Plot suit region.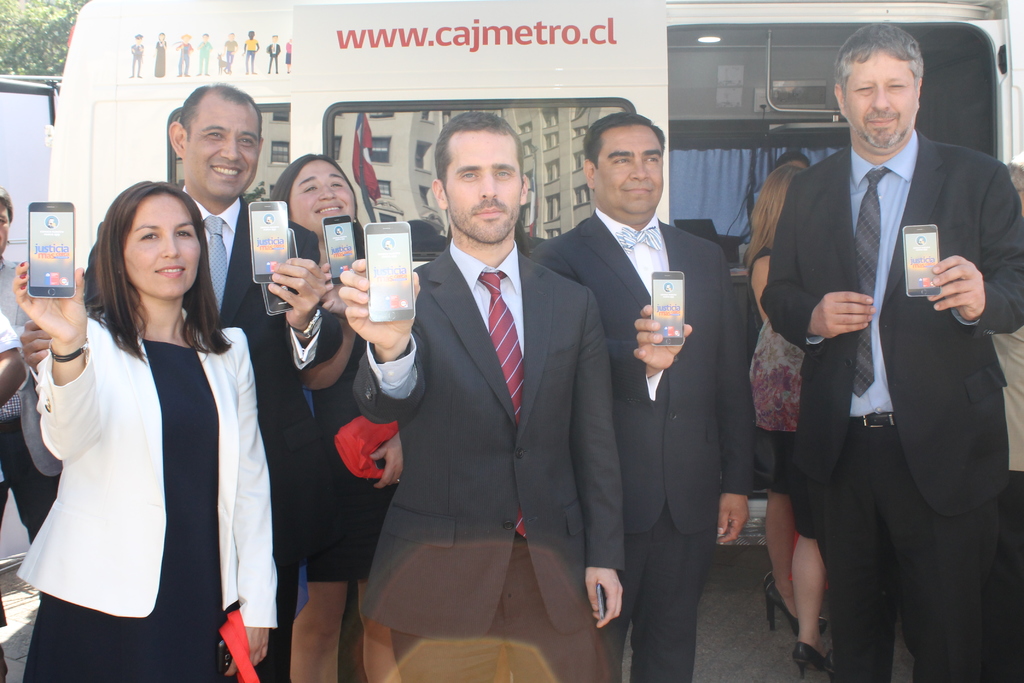
Plotted at bbox(29, 199, 342, 682).
